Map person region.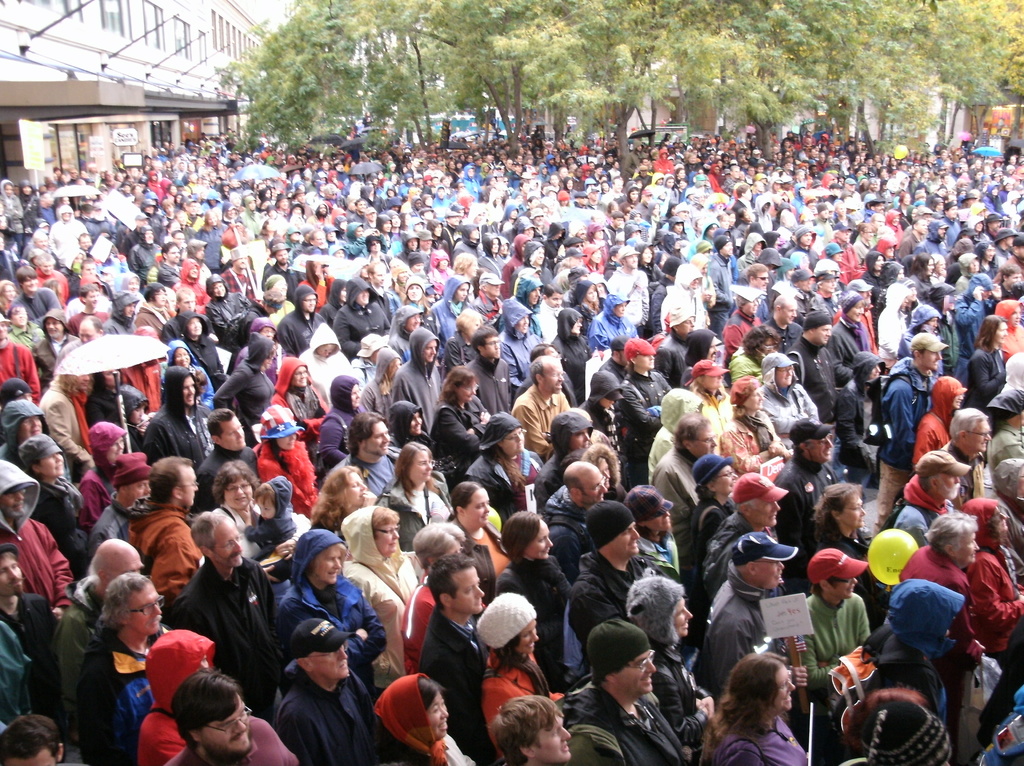
Mapped to pyautogui.locateOnScreen(164, 335, 216, 387).
